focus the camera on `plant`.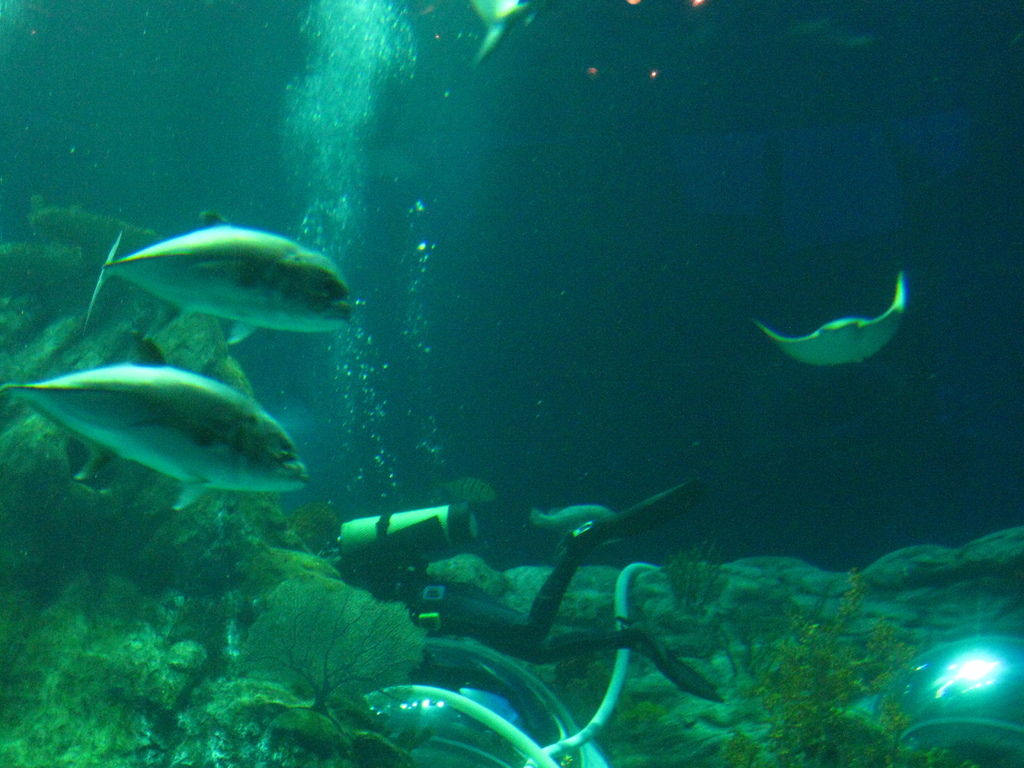
Focus region: 710 579 977 767.
